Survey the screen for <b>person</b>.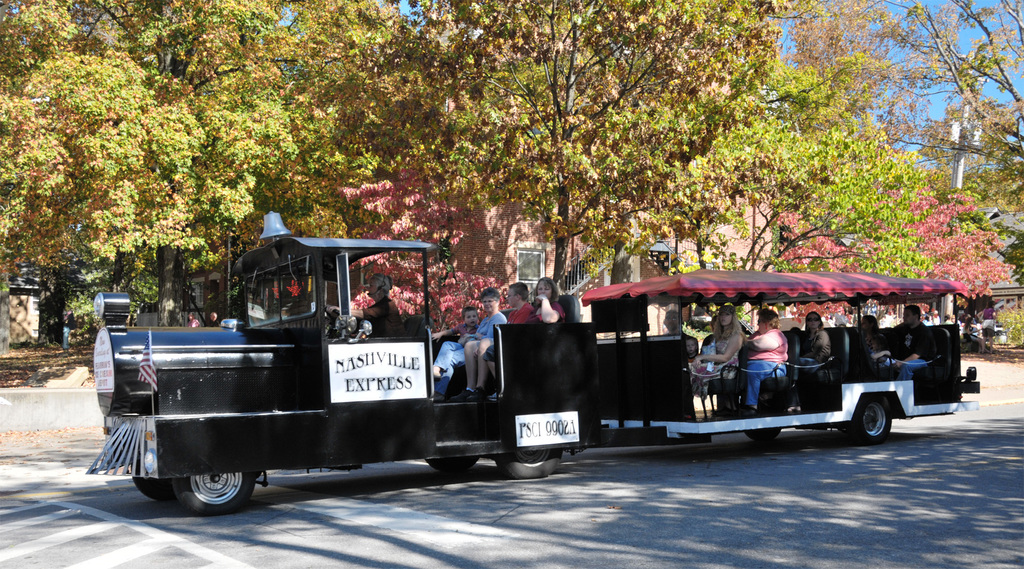
Survey found: (465, 288, 507, 392).
